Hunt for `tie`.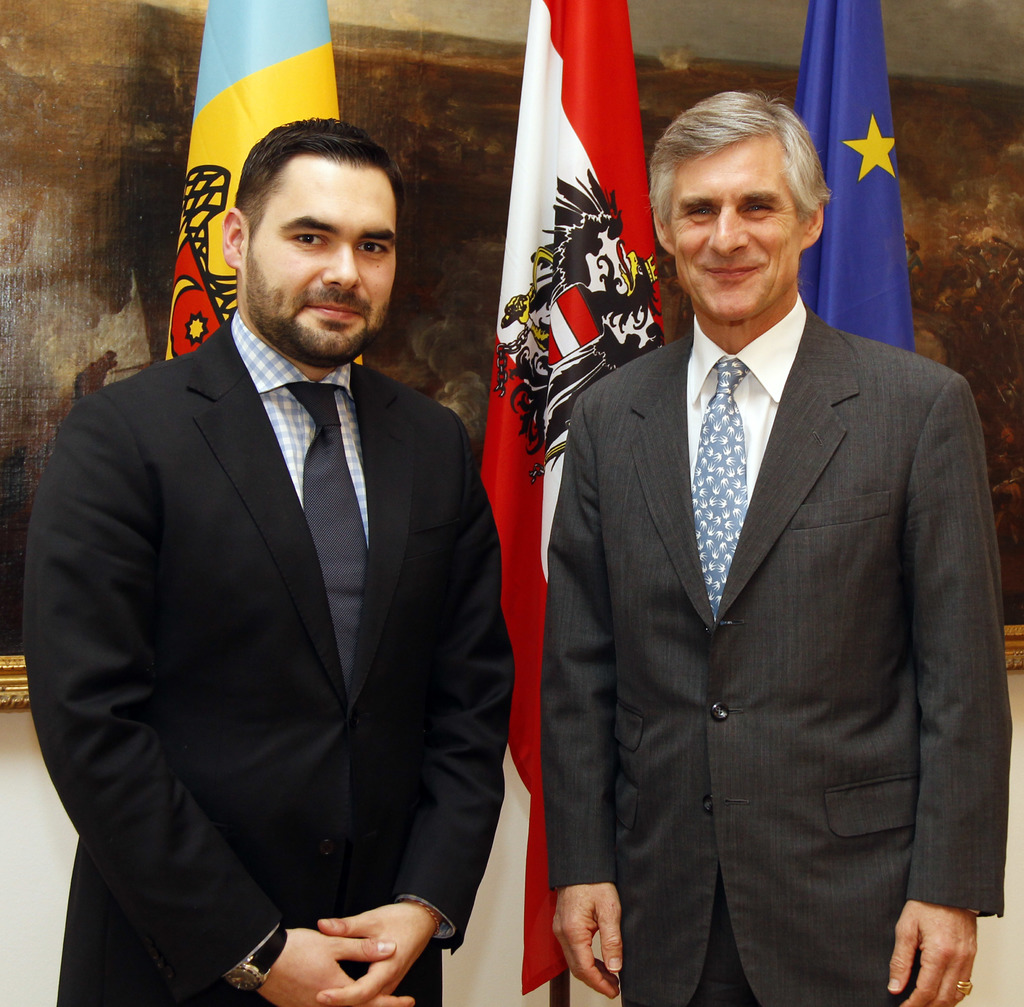
Hunted down at detection(689, 357, 751, 617).
